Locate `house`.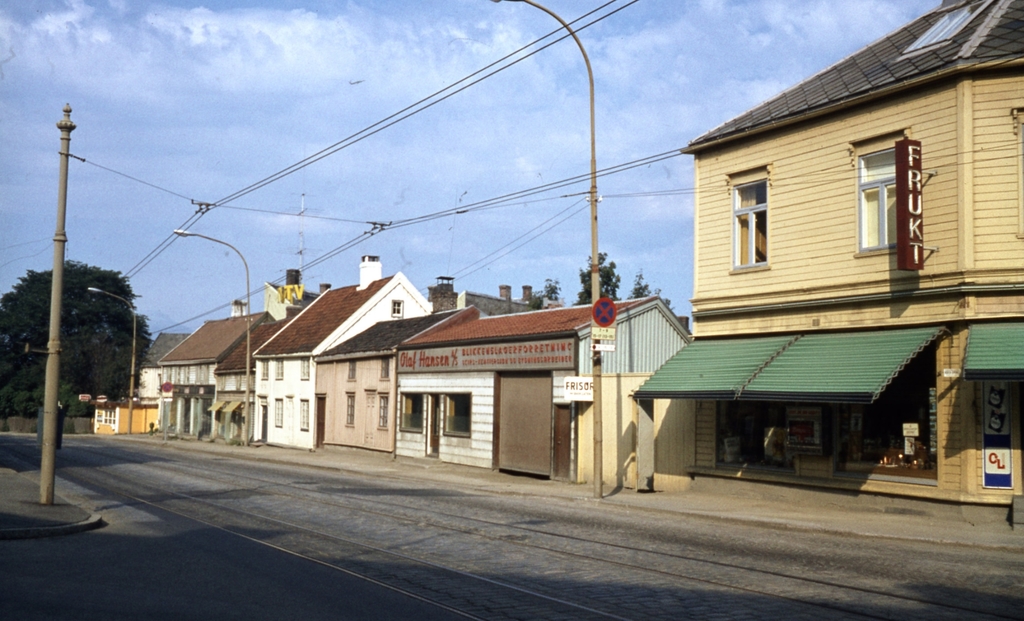
Bounding box: crop(88, 328, 188, 440).
